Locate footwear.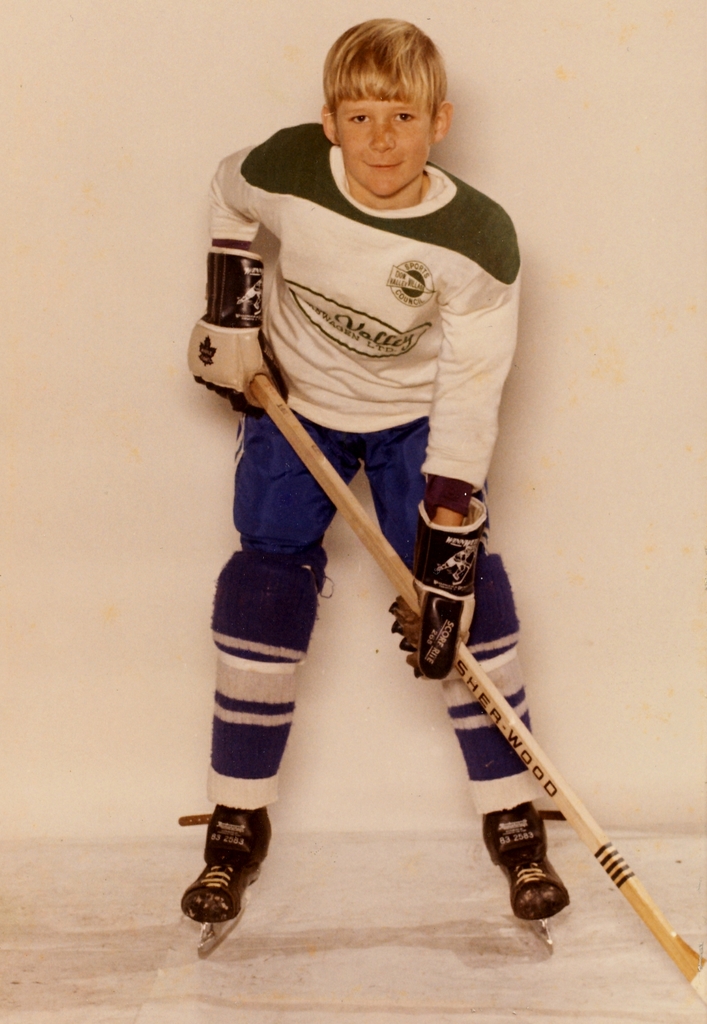
Bounding box: <region>183, 809, 266, 950</region>.
